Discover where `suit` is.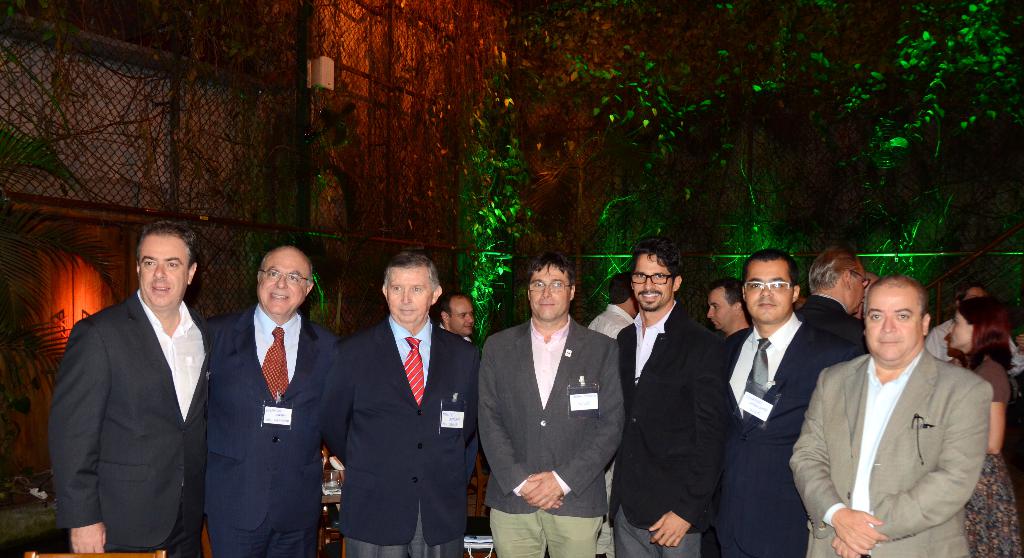
Discovered at box(316, 324, 487, 557).
